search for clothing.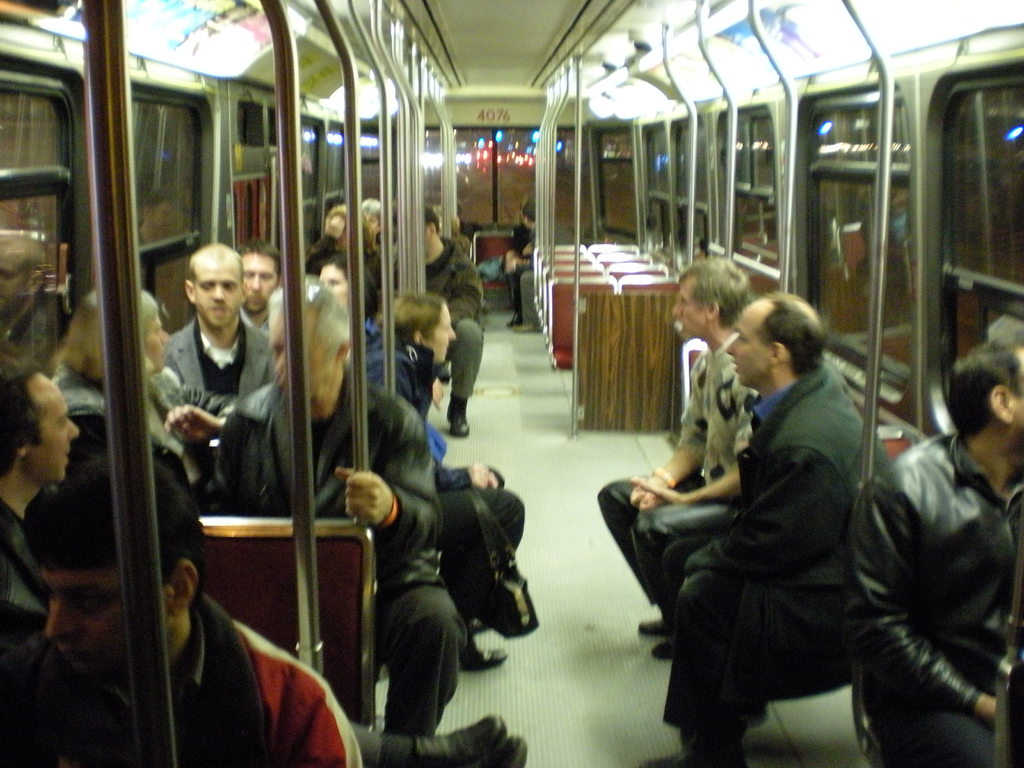
Found at [75, 613, 359, 767].
